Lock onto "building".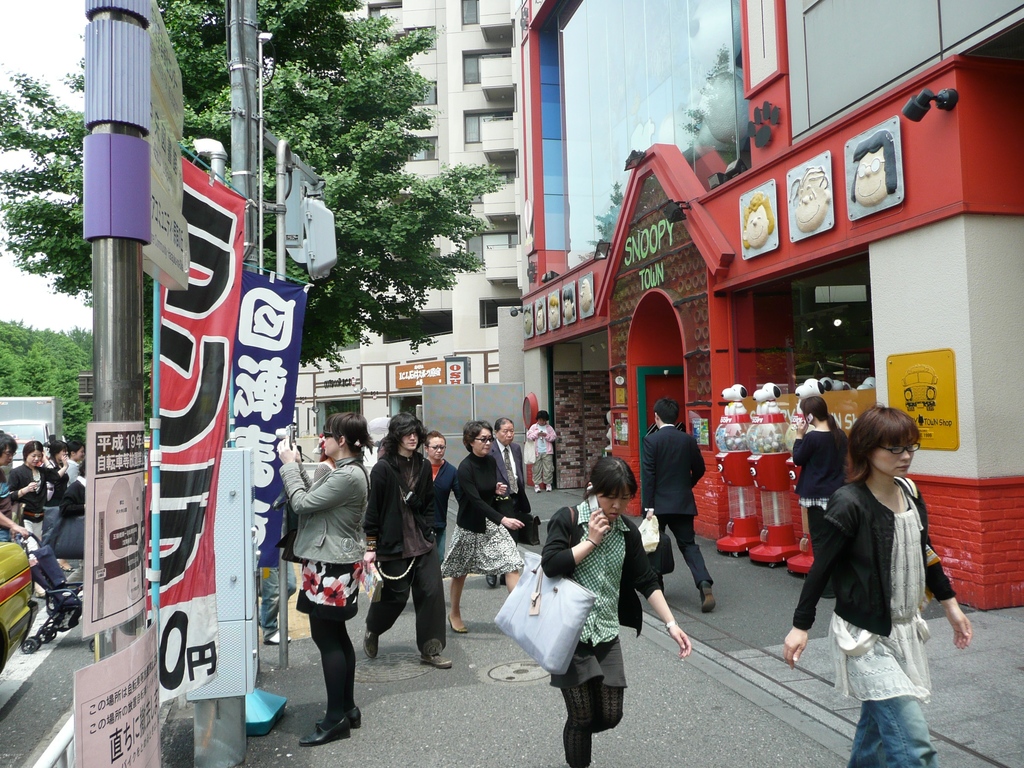
Locked: (x1=293, y1=0, x2=1022, y2=609).
